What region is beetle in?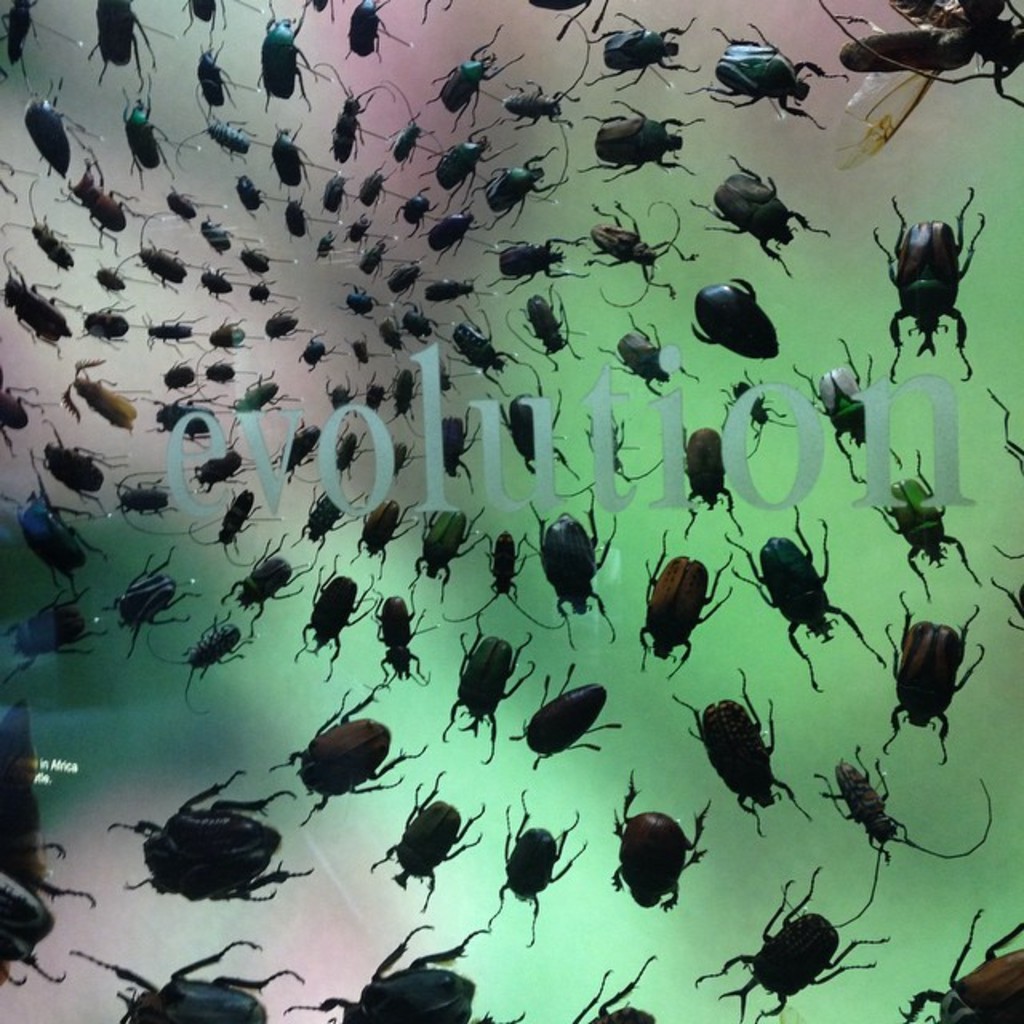
341:216:374:250.
